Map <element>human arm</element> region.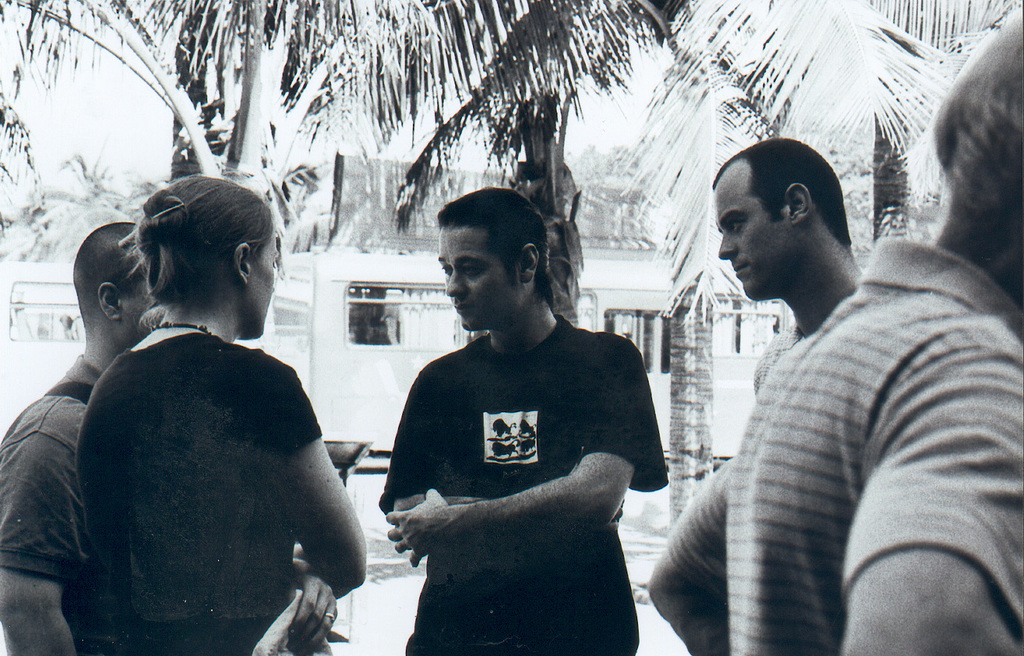
Mapped to (639, 458, 735, 655).
